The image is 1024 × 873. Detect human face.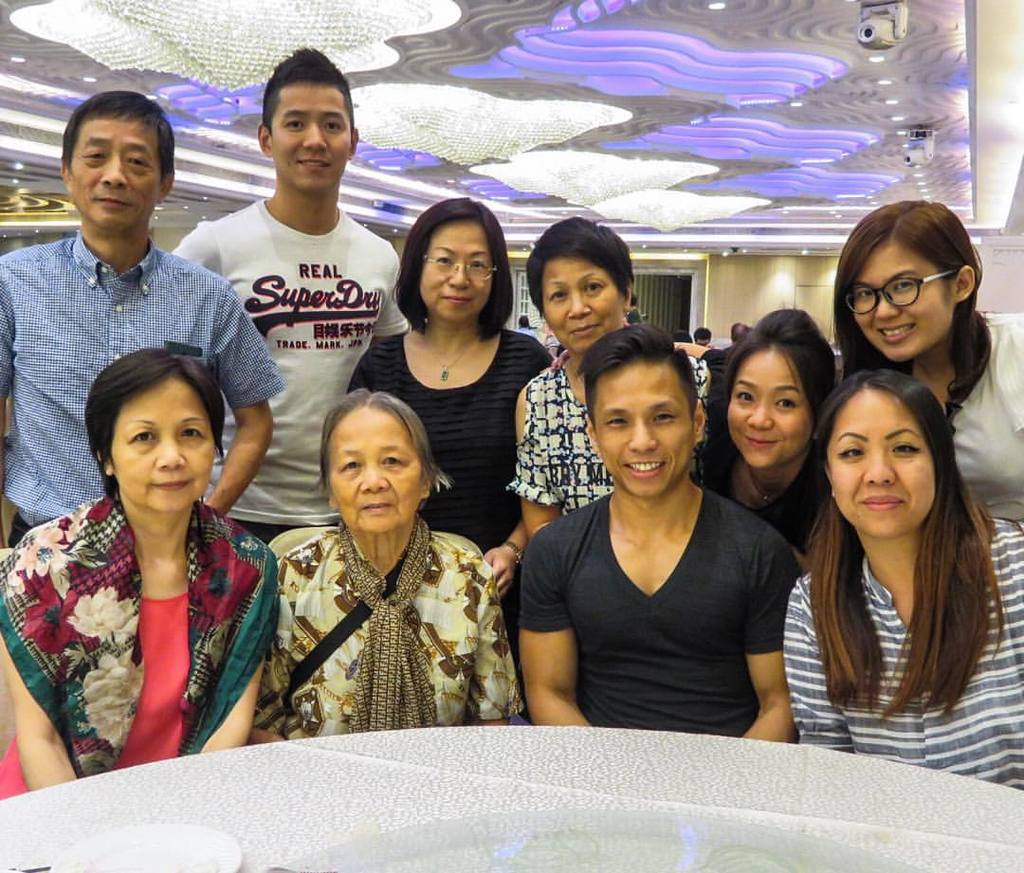
Detection: BBox(269, 87, 353, 195).
